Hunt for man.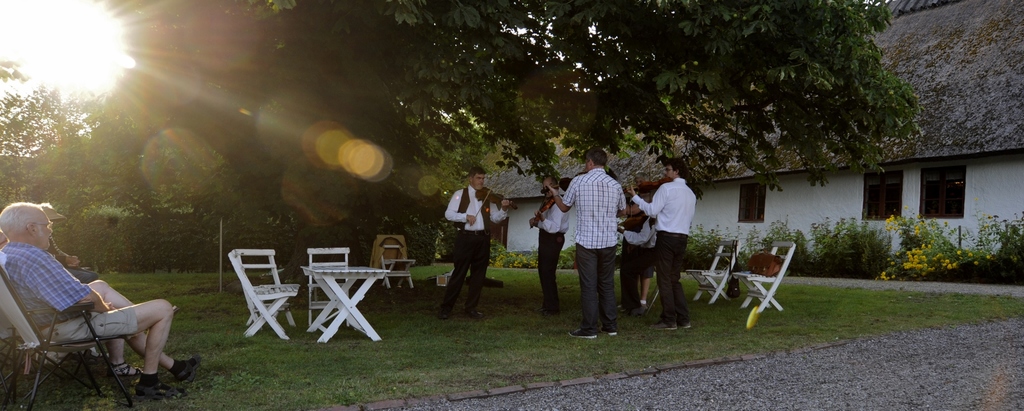
Hunted down at <region>36, 200, 105, 284</region>.
